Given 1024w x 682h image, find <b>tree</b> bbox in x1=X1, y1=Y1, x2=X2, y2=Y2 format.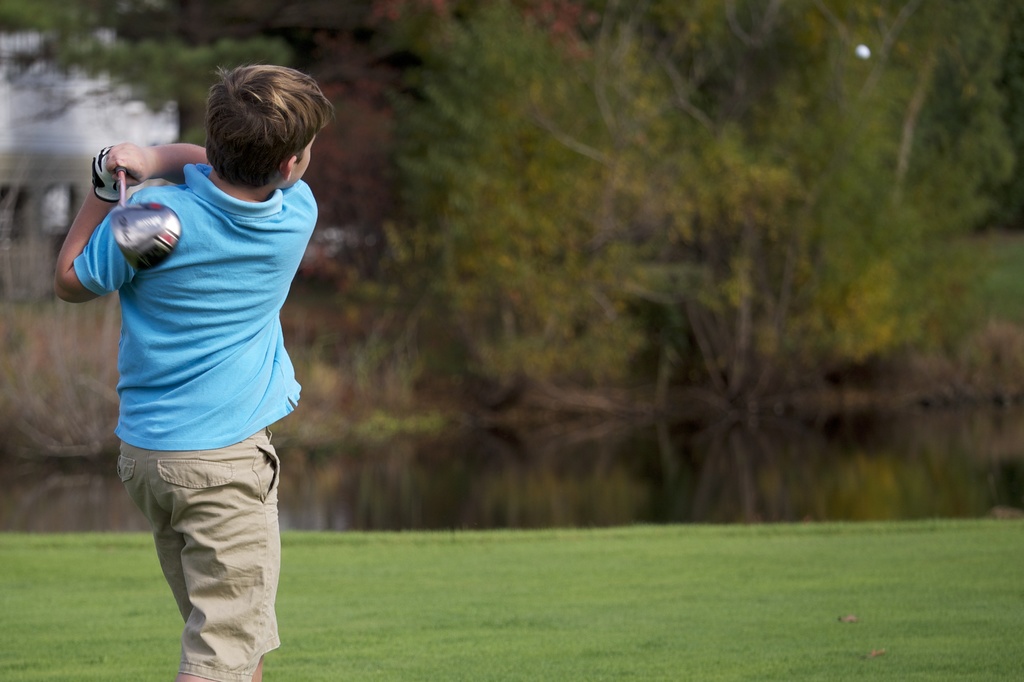
x1=70, y1=0, x2=961, y2=535.
